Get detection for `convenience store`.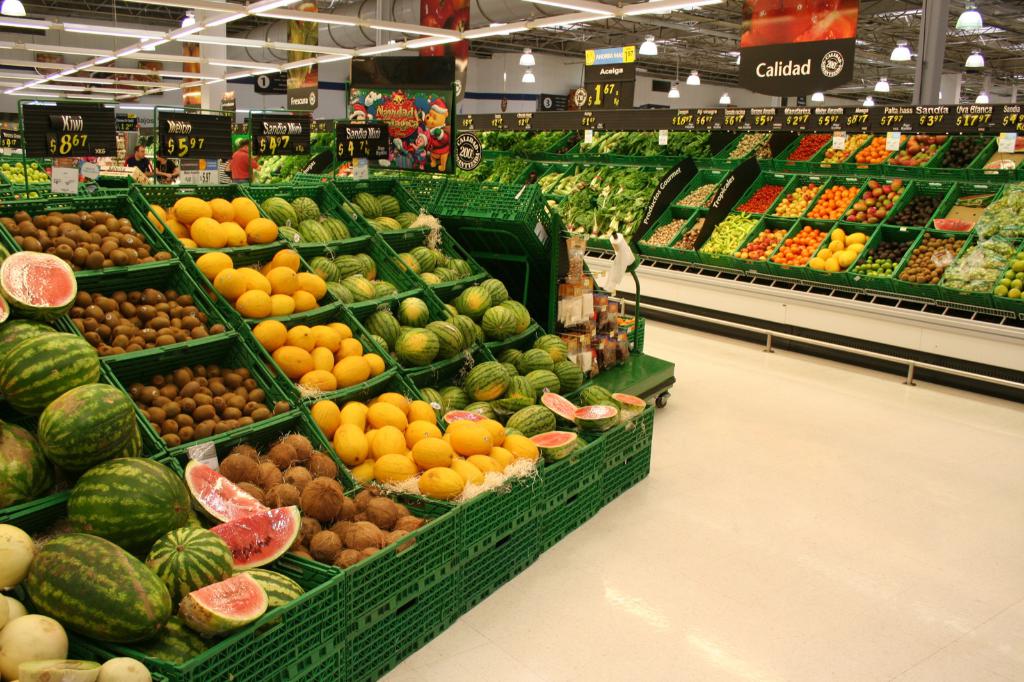
Detection: box=[0, 0, 1023, 681].
